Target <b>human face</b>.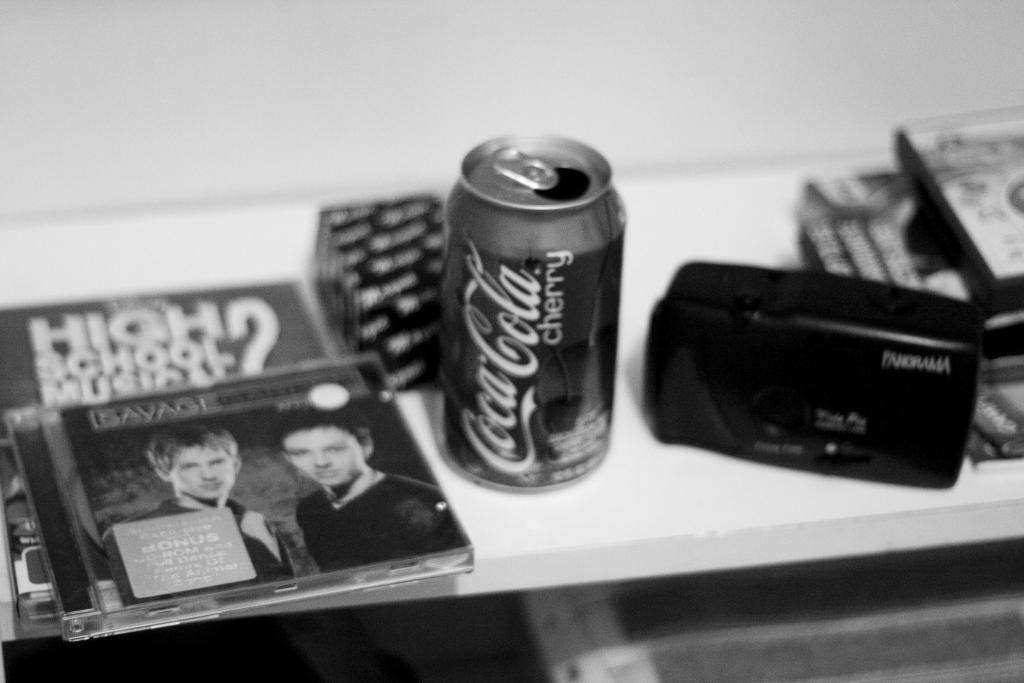
Target region: {"x1": 172, "y1": 437, "x2": 234, "y2": 498}.
